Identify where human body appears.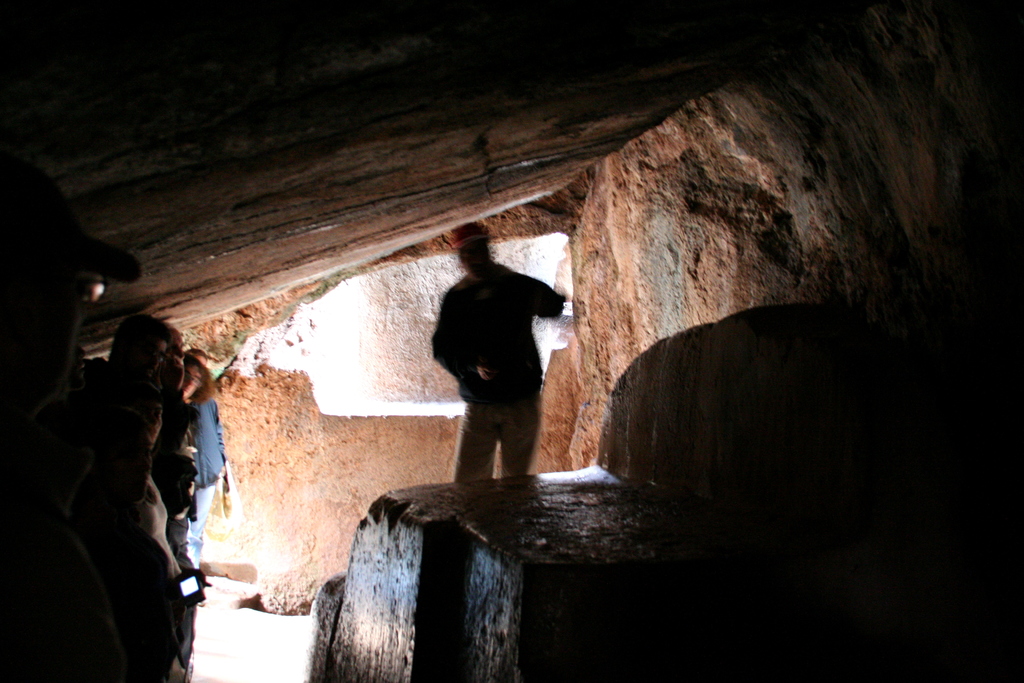
Appears at 186, 400, 230, 576.
